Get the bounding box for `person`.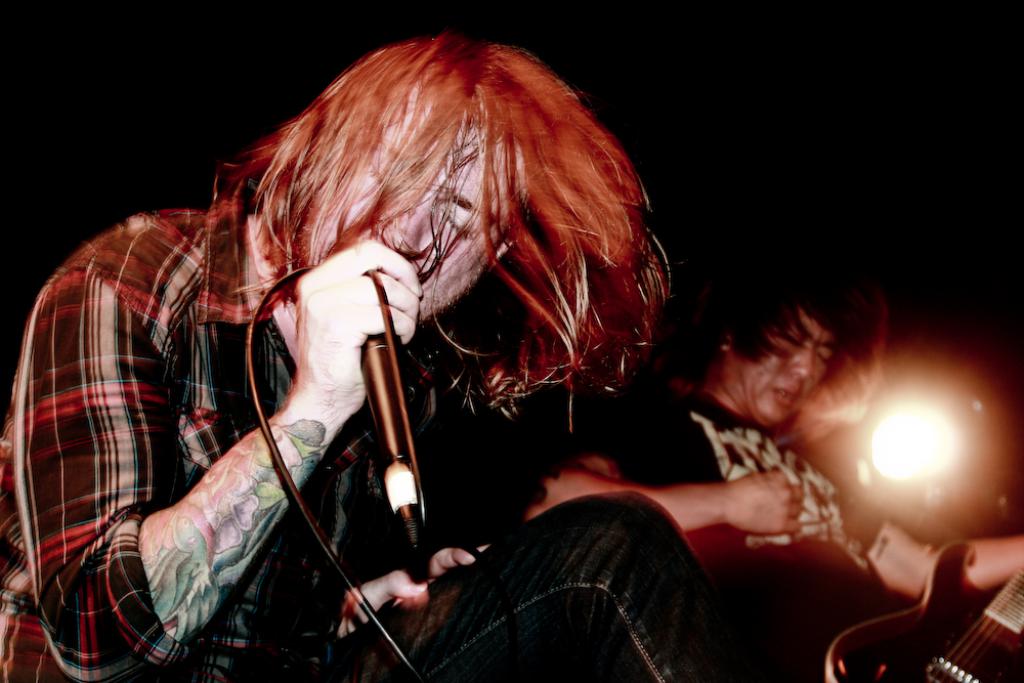
region(54, 26, 707, 681).
